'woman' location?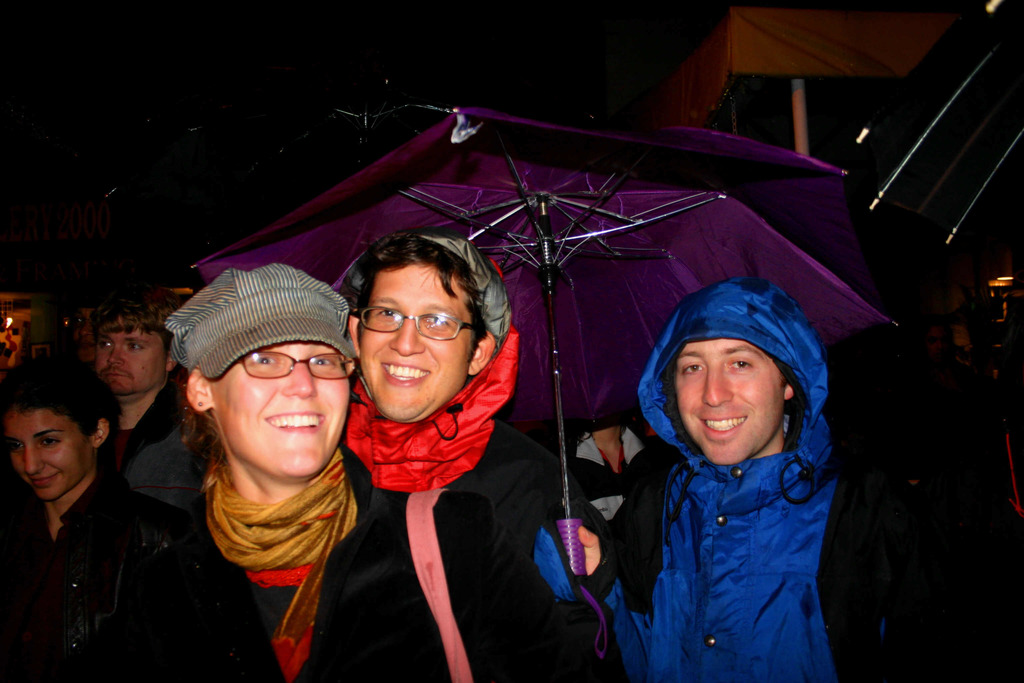
select_region(0, 355, 192, 682)
